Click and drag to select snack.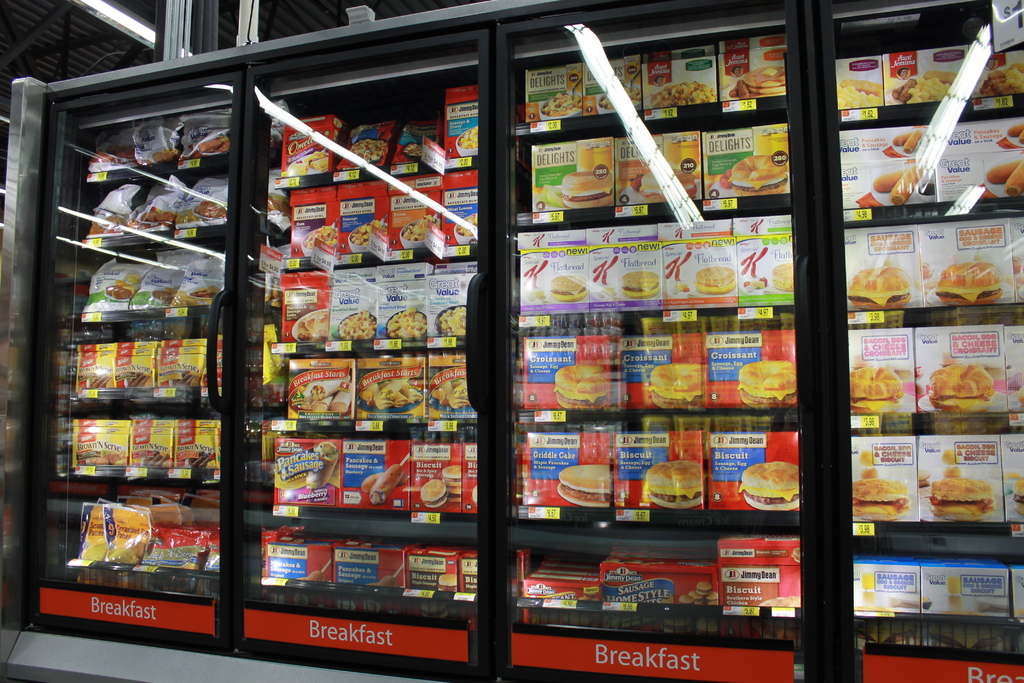
Selection: [x1=302, y1=229, x2=337, y2=250].
